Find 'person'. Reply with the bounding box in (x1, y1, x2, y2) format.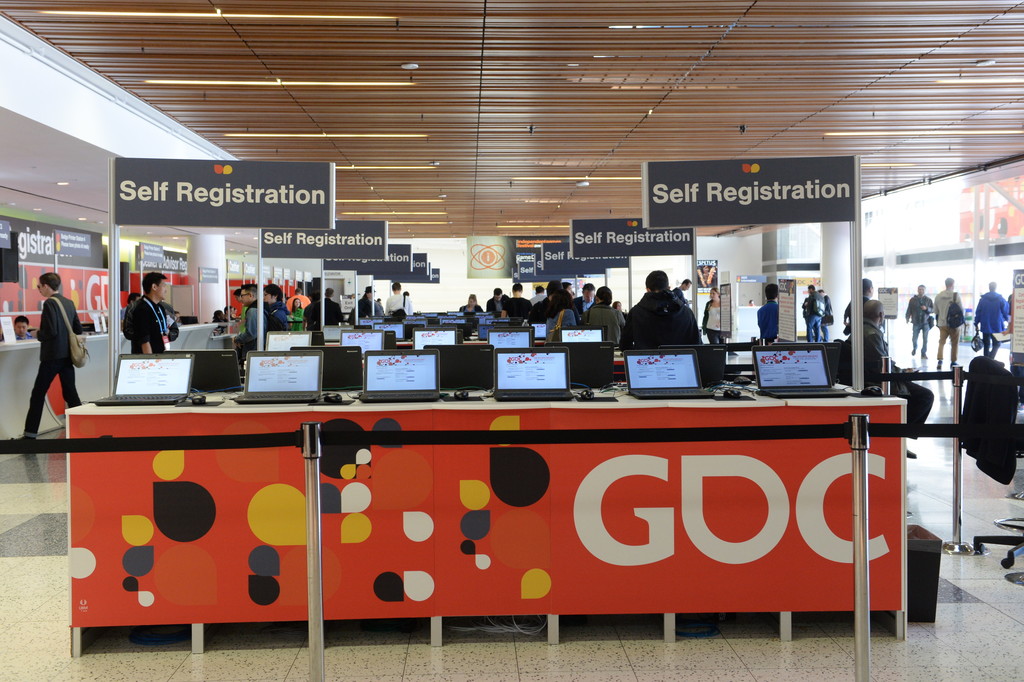
(753, 279, 779, 338).
